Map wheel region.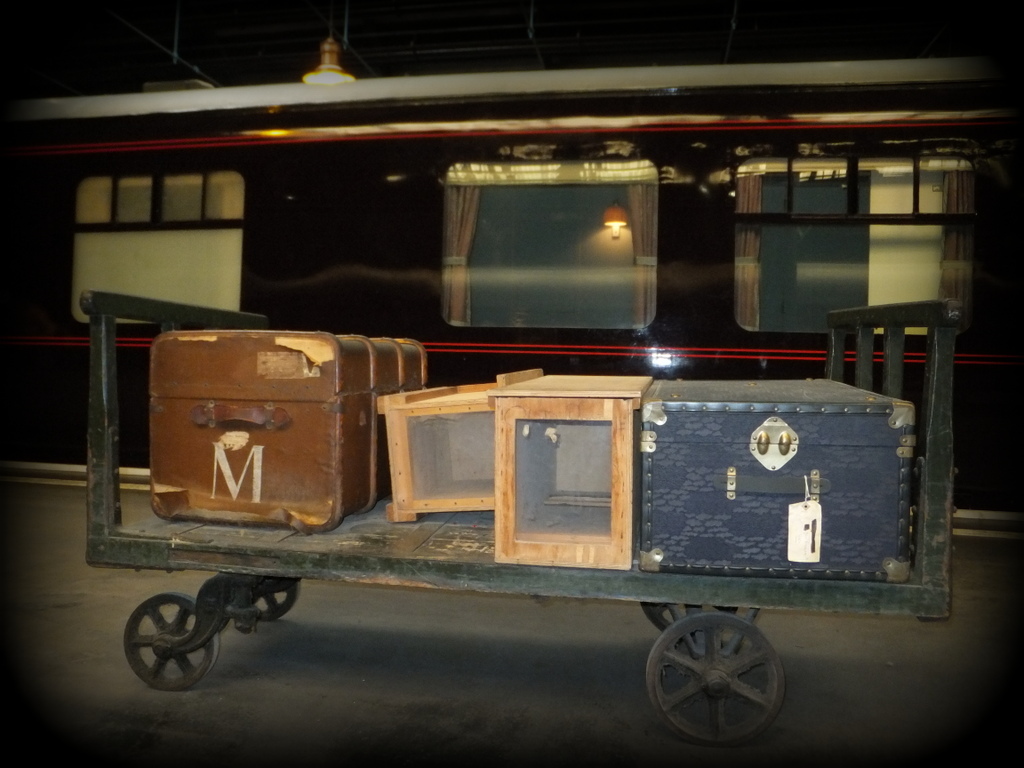
Mapped to bbox=[122, 595, 222, 692].
